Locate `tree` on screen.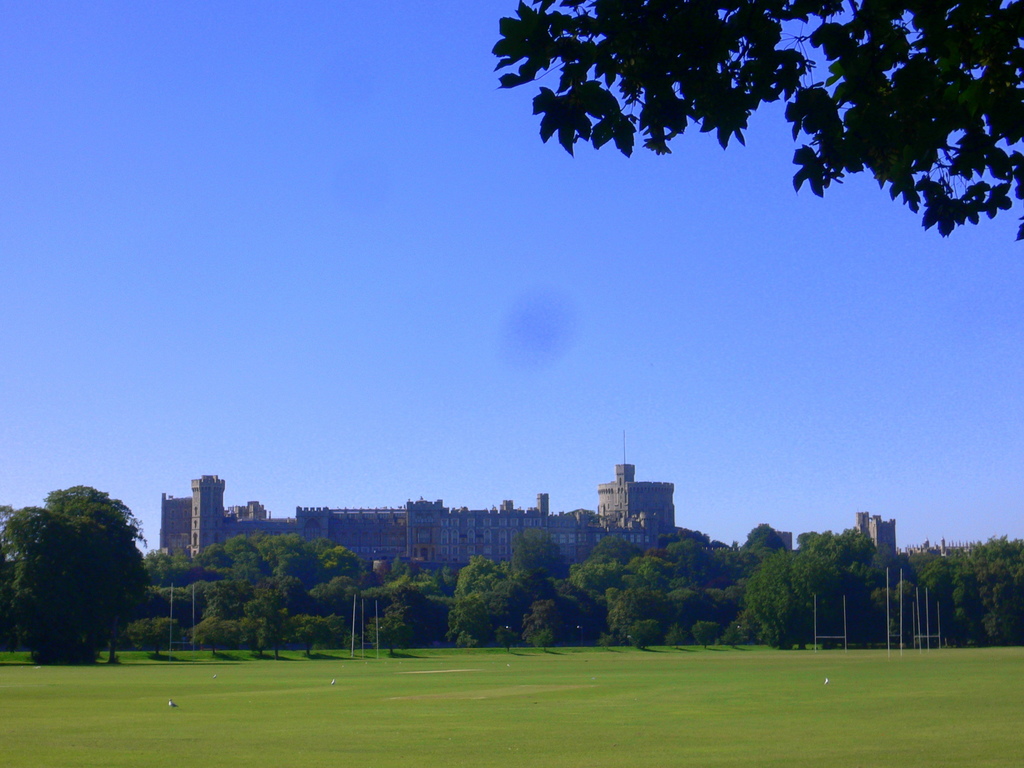
On screen at crop(187, 620, 239, 657).
